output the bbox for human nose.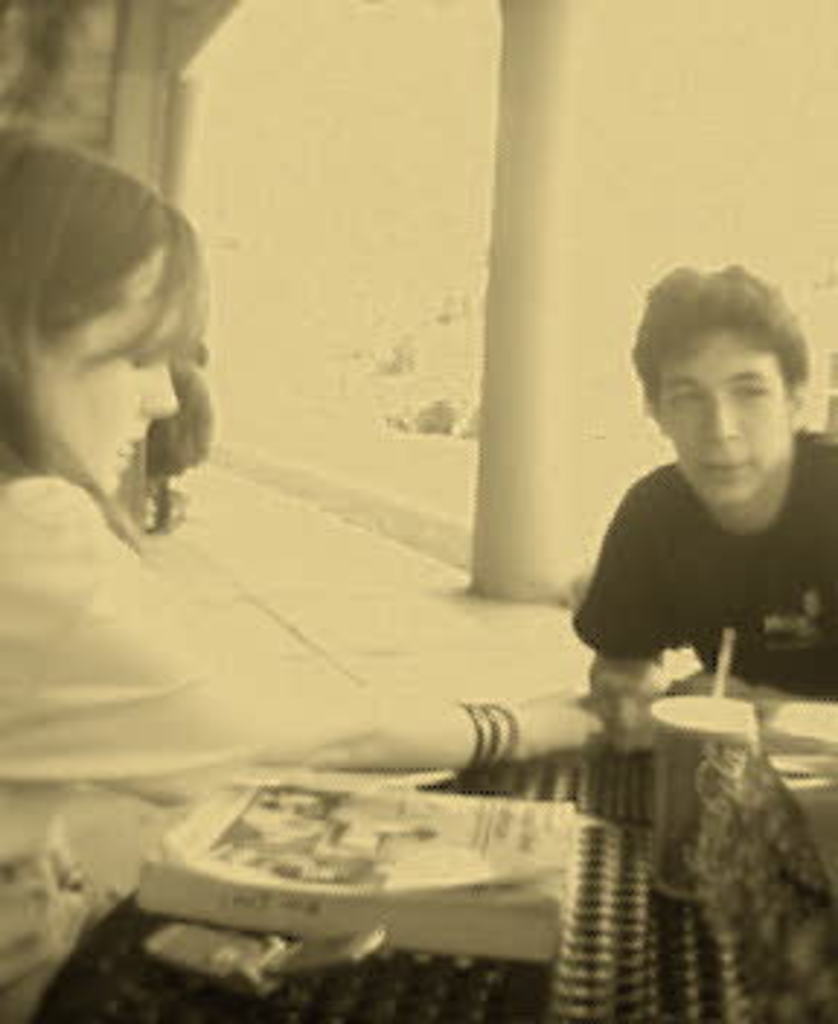
select_region(143, 367, 177, 413).
